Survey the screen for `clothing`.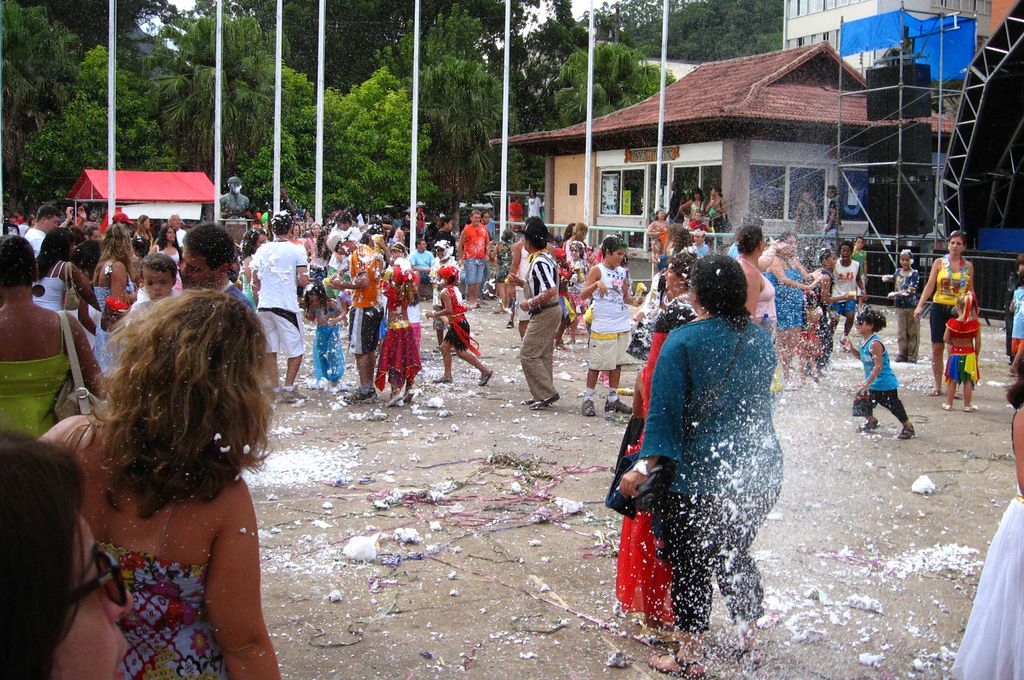
Survey found: [left=241, top=247, right=314, bottom=365].
